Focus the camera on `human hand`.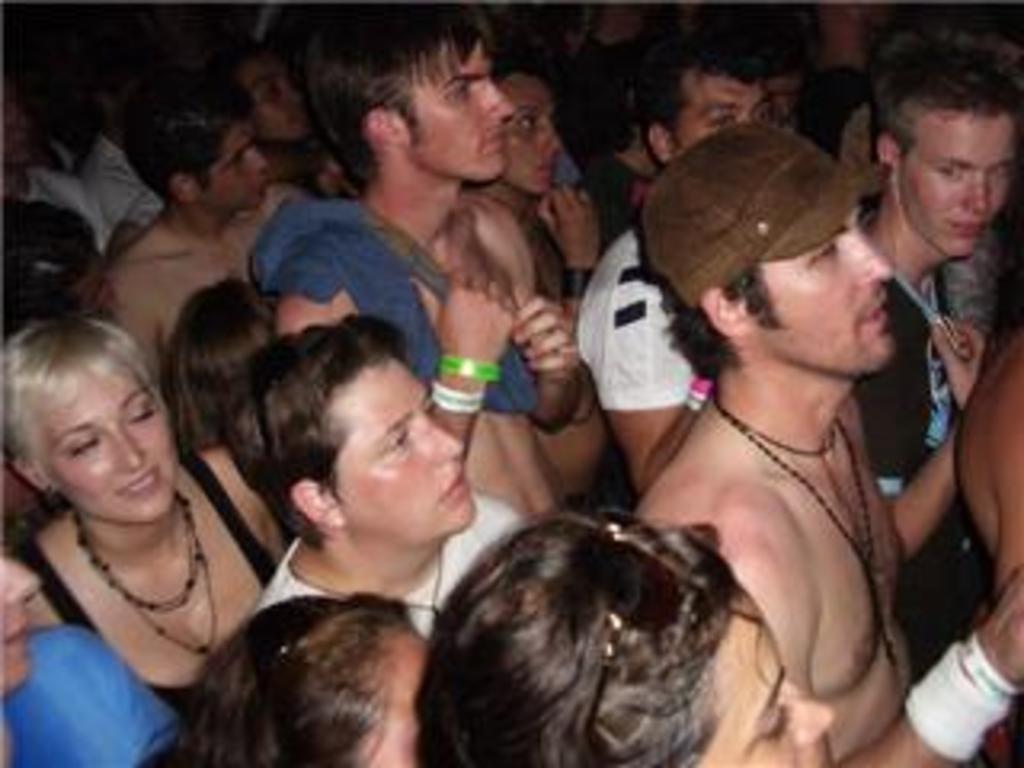
Focus region: {"x1": 928, "y1": 314, "x2": 982, "y2": 400}.
